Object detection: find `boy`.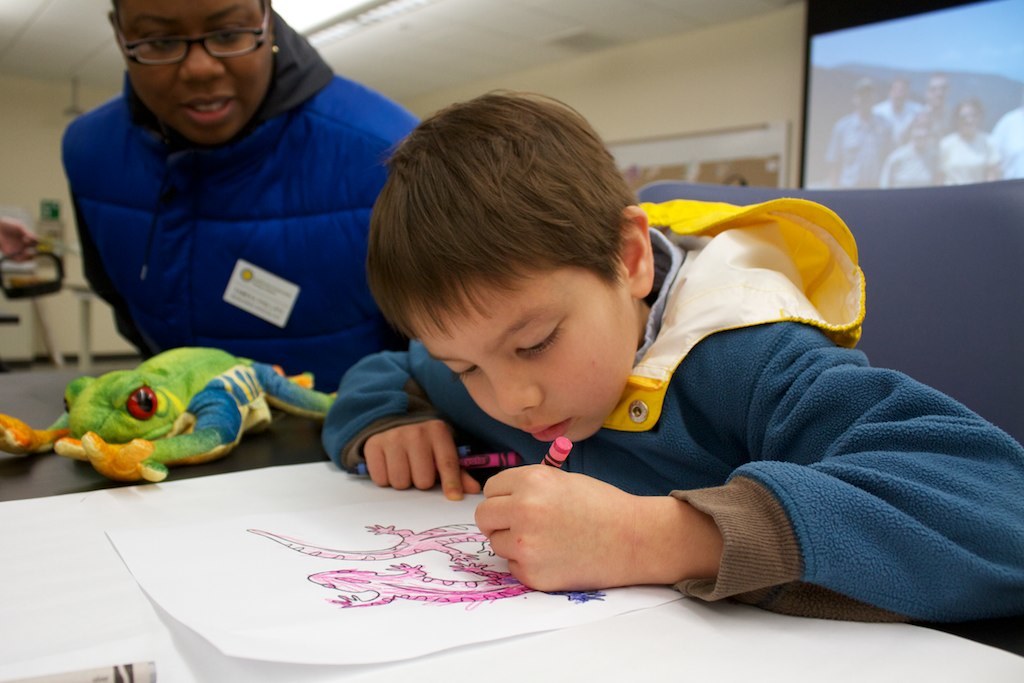
rect(247, 89, 877, 586).
